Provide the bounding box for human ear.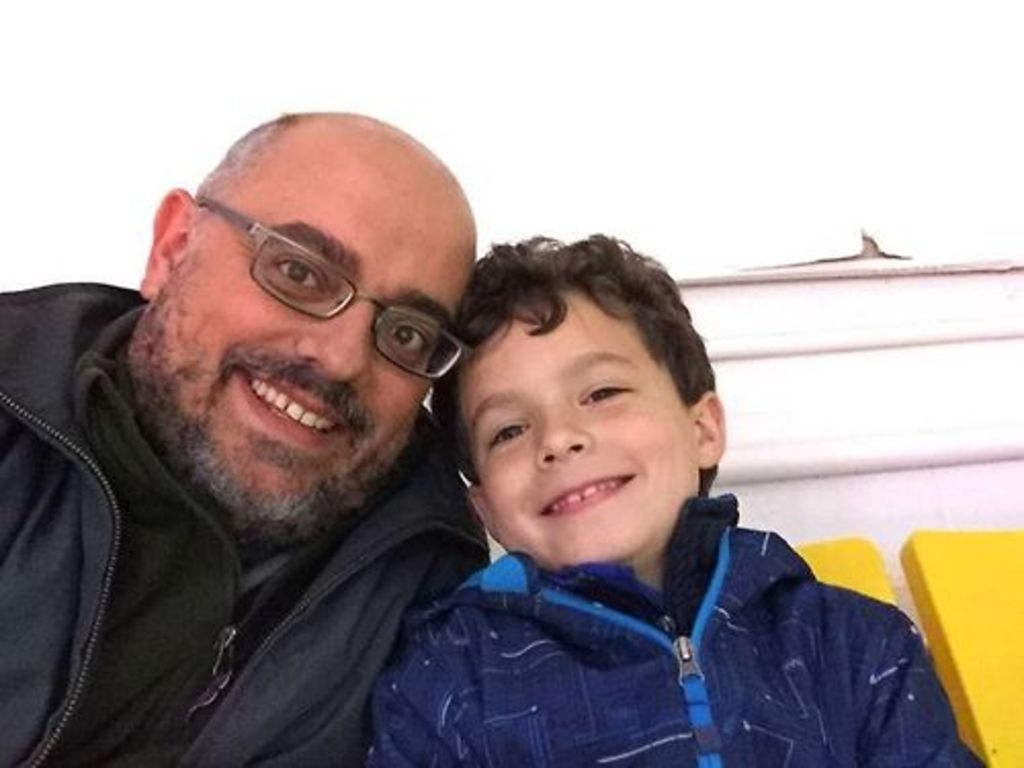
[x1=688, y1=387, x2=727, y2=471].
